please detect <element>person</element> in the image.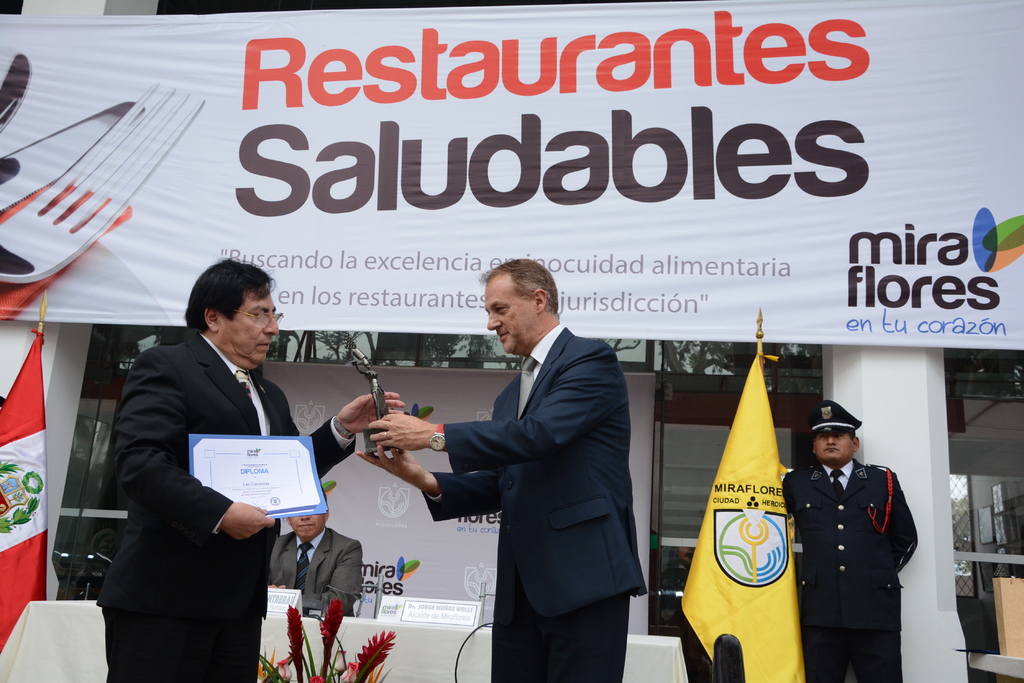
x1=271, y1=482, x2=367, y2=616.
